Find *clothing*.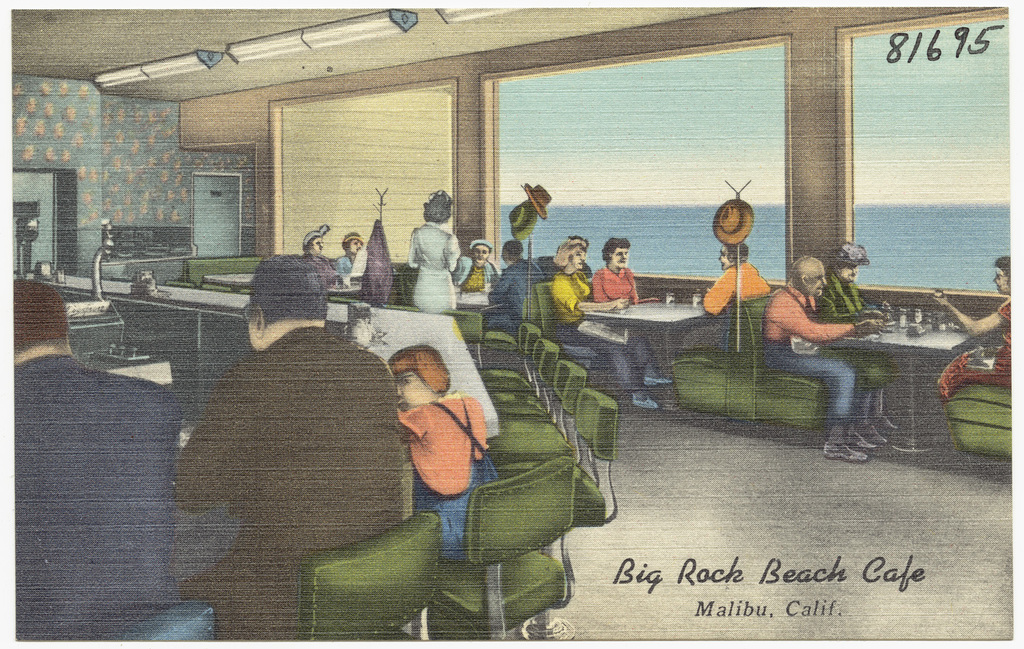
(397,392,498,560).
